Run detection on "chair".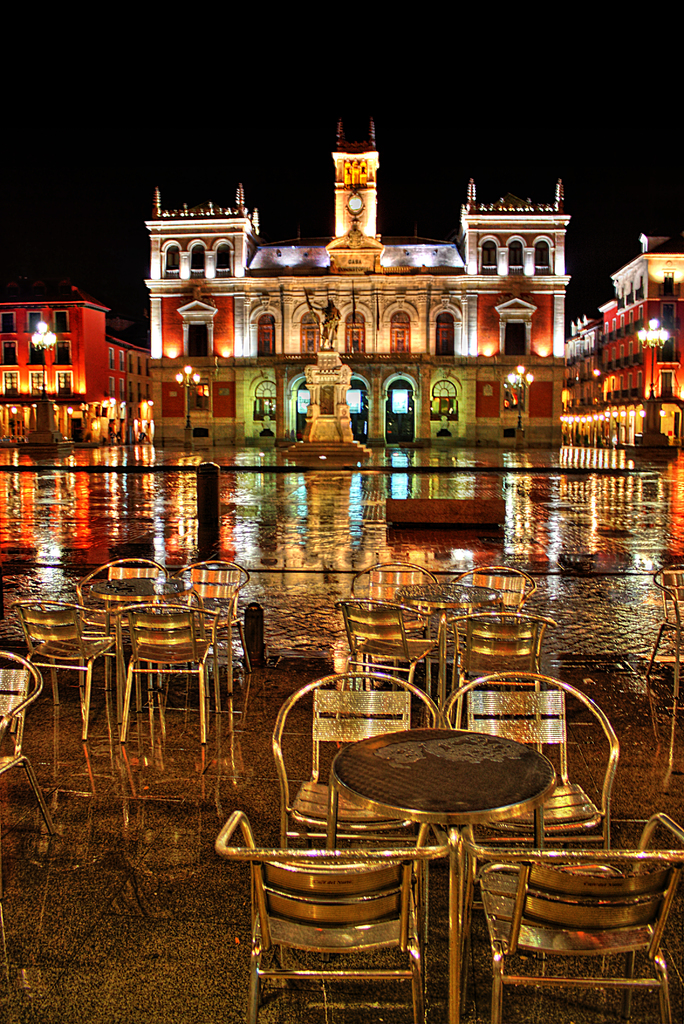
Result: Rect(336, 602, 436, 736).
